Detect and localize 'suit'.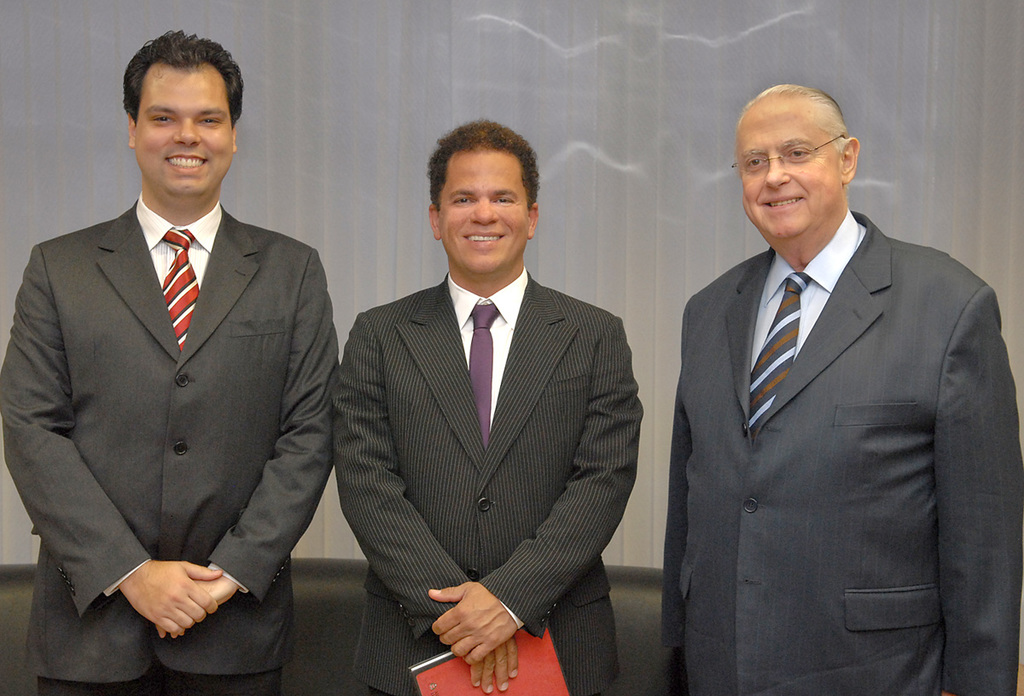
Localized at {"x1": 0, "y1": 205, "x2": 337, "y2": 695}.
